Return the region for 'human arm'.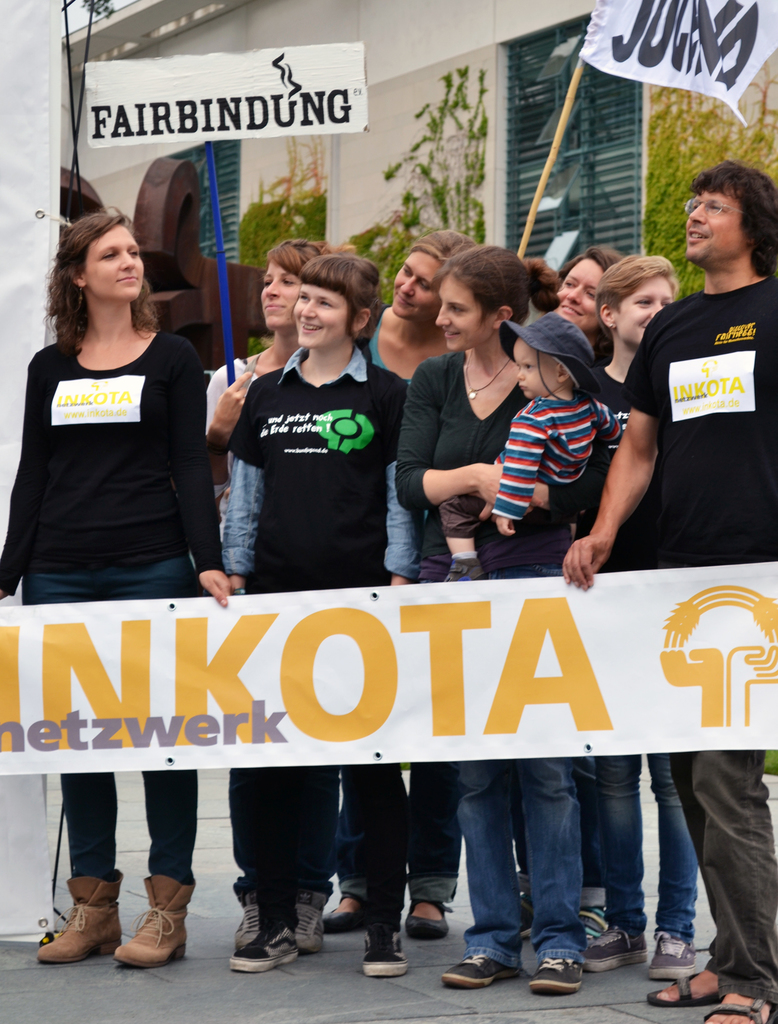
x1=392 y1=357 x2=492 y2=511.
